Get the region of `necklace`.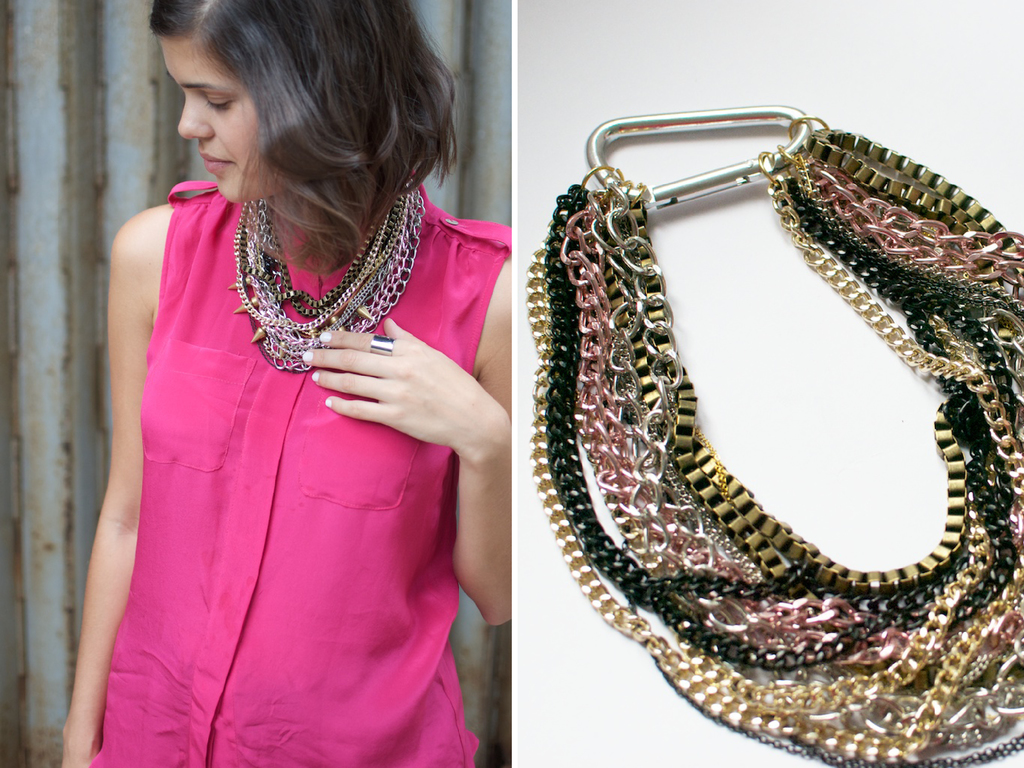
left=524, top=67, right=1004, bottom=726.
